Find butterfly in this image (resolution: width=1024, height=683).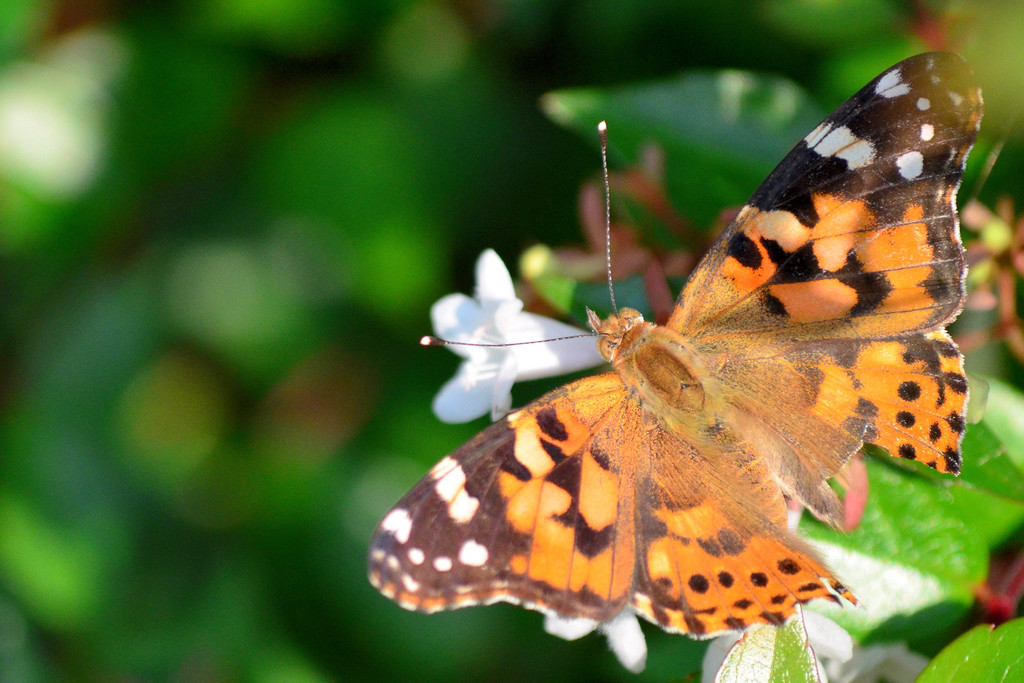
(x1=362, y1=40, x2=999, y2=665).
